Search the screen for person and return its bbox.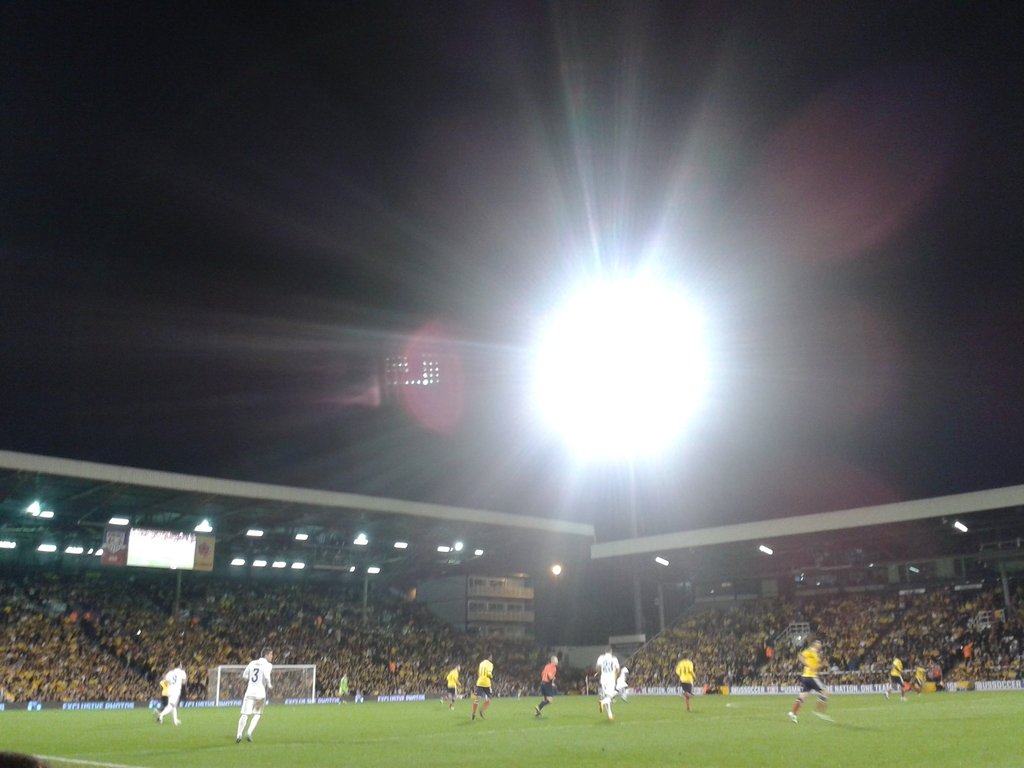
Found: region(597, 642, 627, 726).
